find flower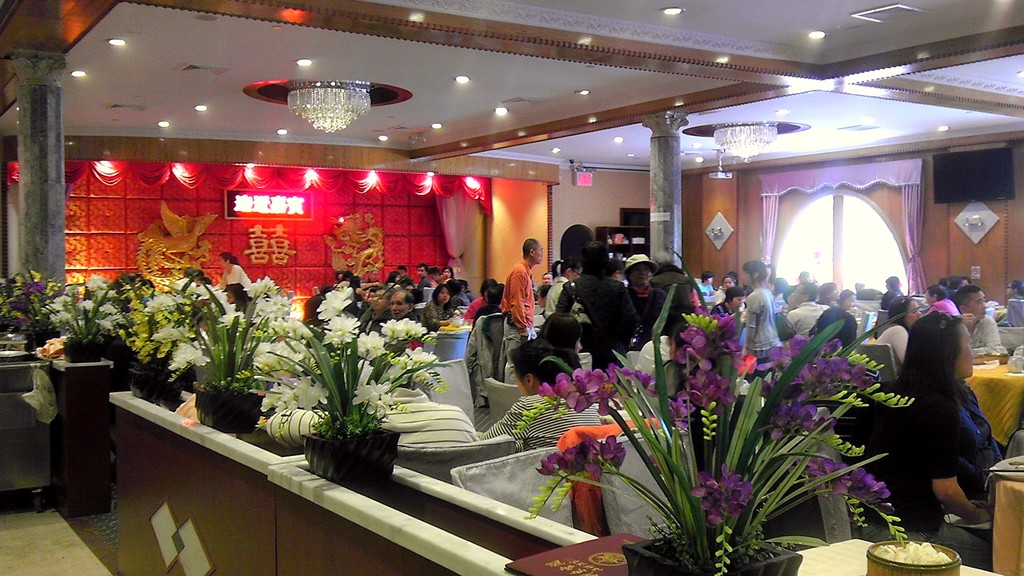
[left=695, top=463, right=751, bottom=527]
